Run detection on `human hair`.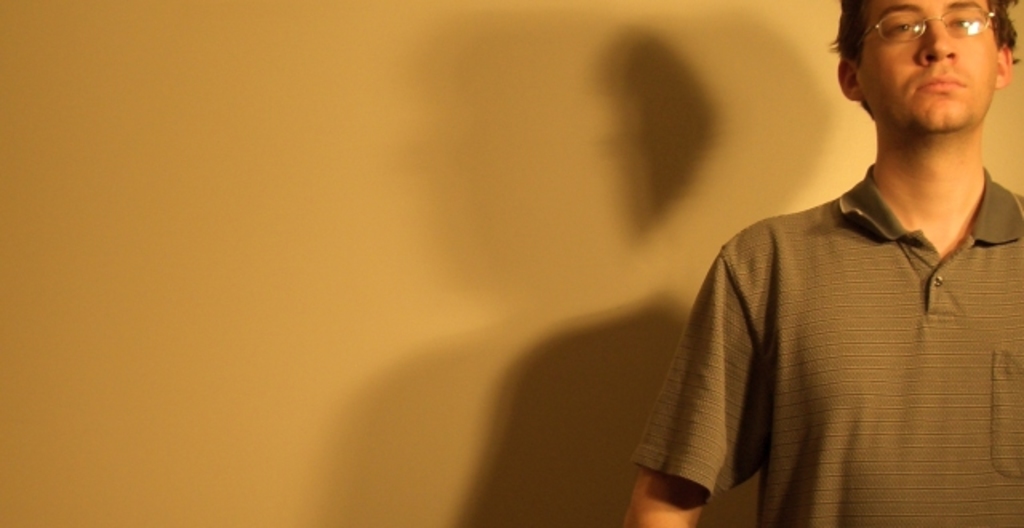
Result: x1=982, y1=0, x2=1014, y2=74.
